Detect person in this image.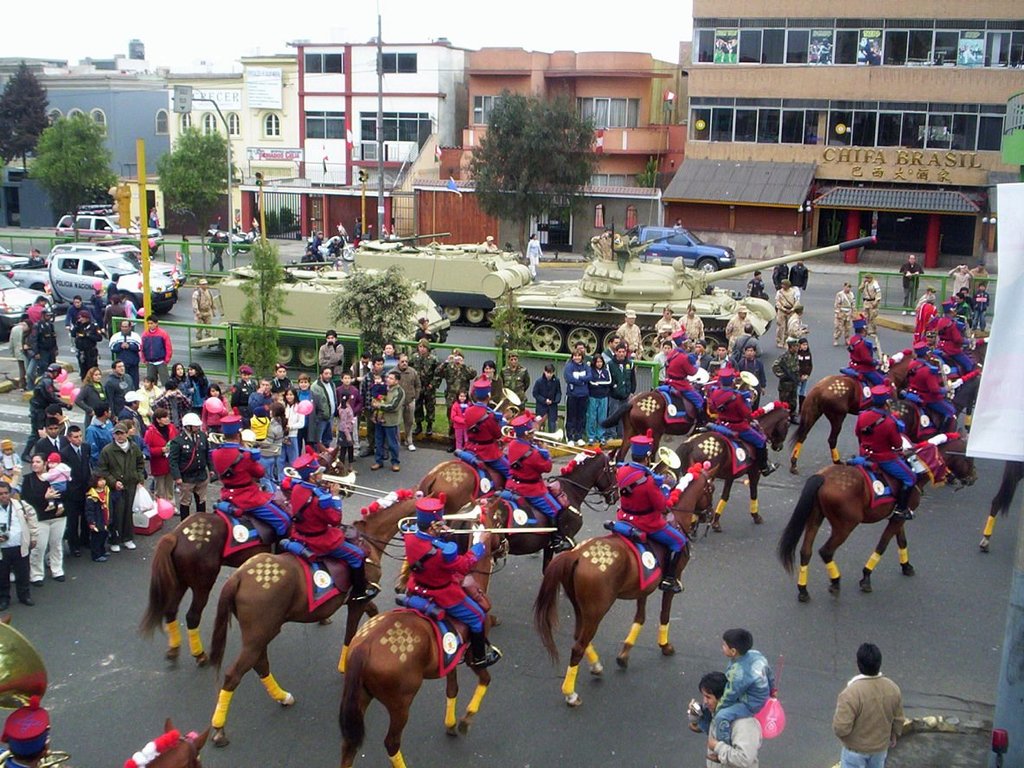
Detection: [142,313,173,385].
